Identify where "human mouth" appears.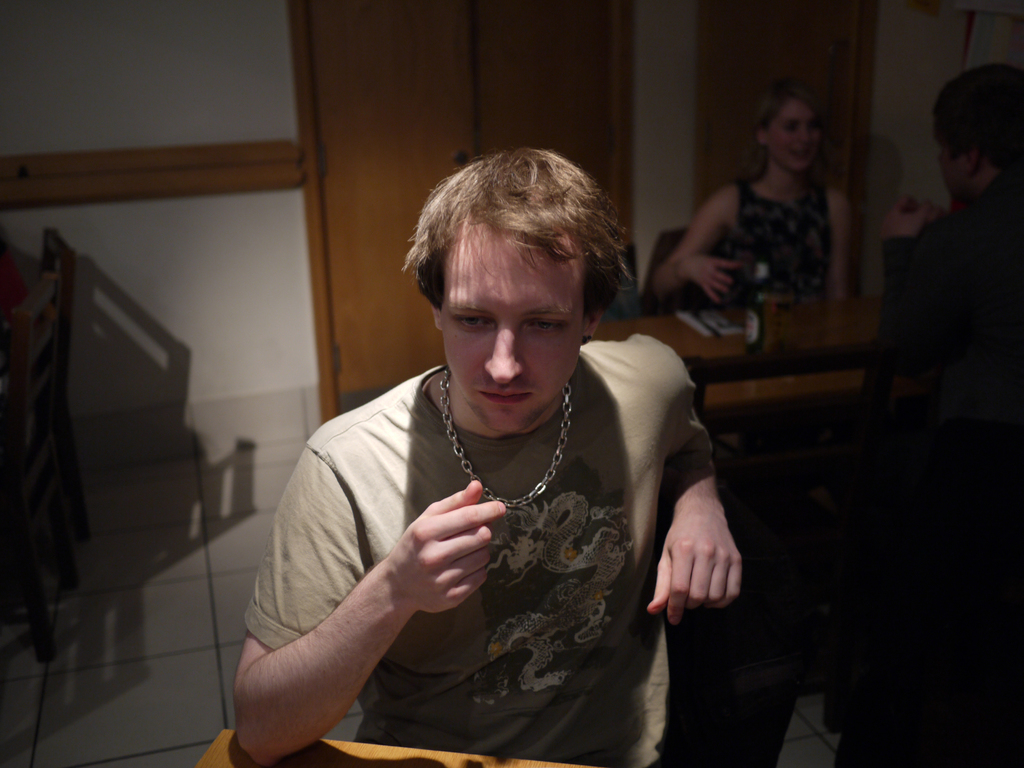
Appears at region(483, 384, 530, 403).
